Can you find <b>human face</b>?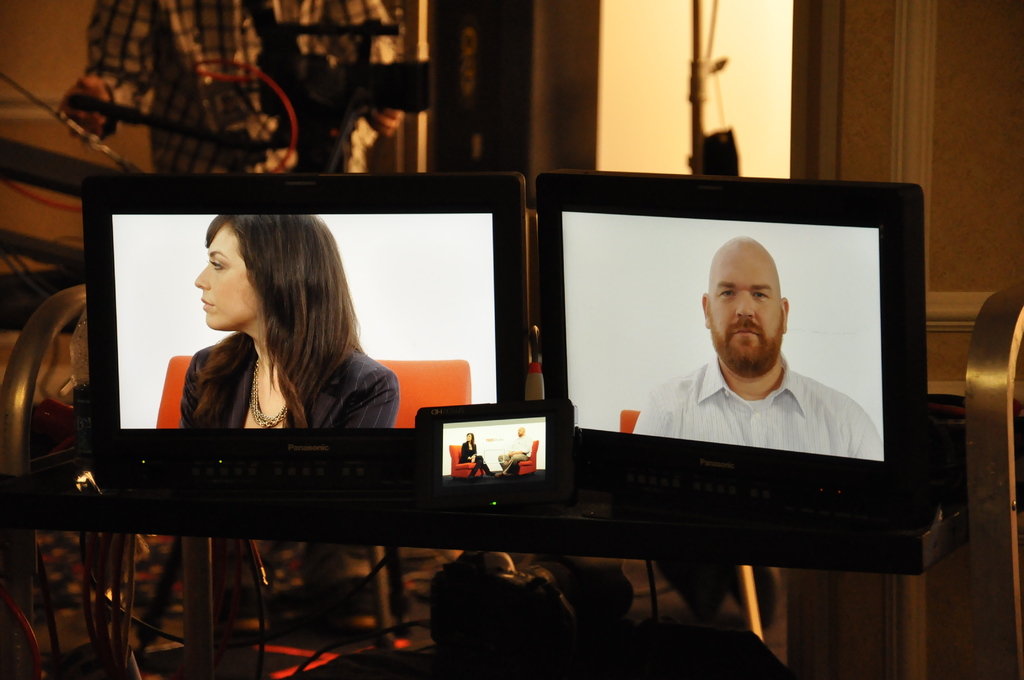
Yes, bounding box: [left=196, top=227, right=260, bottom=326].
